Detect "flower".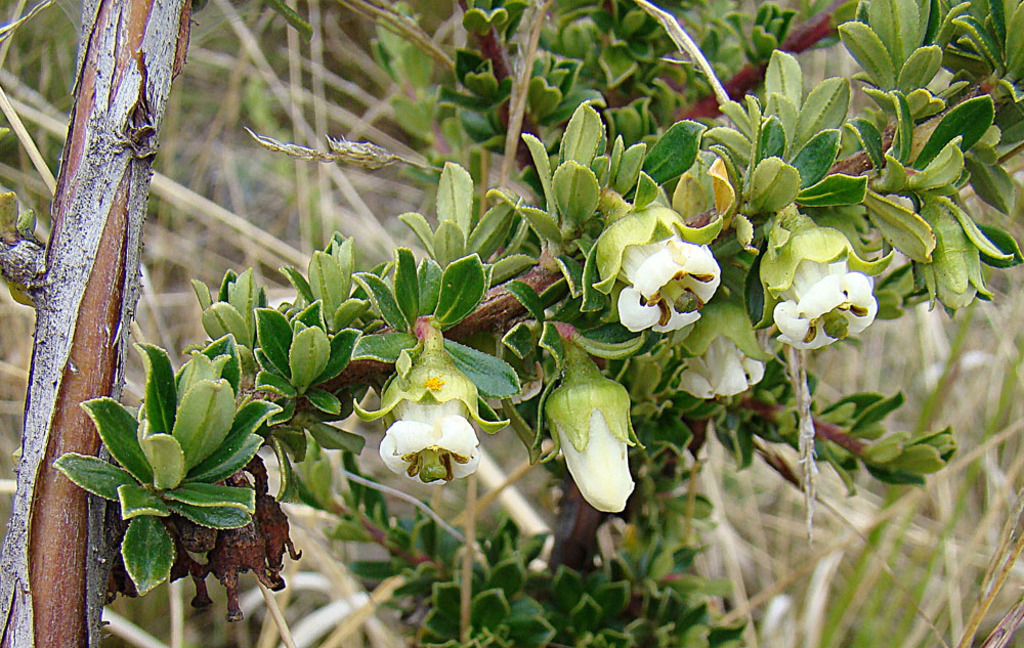
Detected at box(376, 389, 482, 491).
